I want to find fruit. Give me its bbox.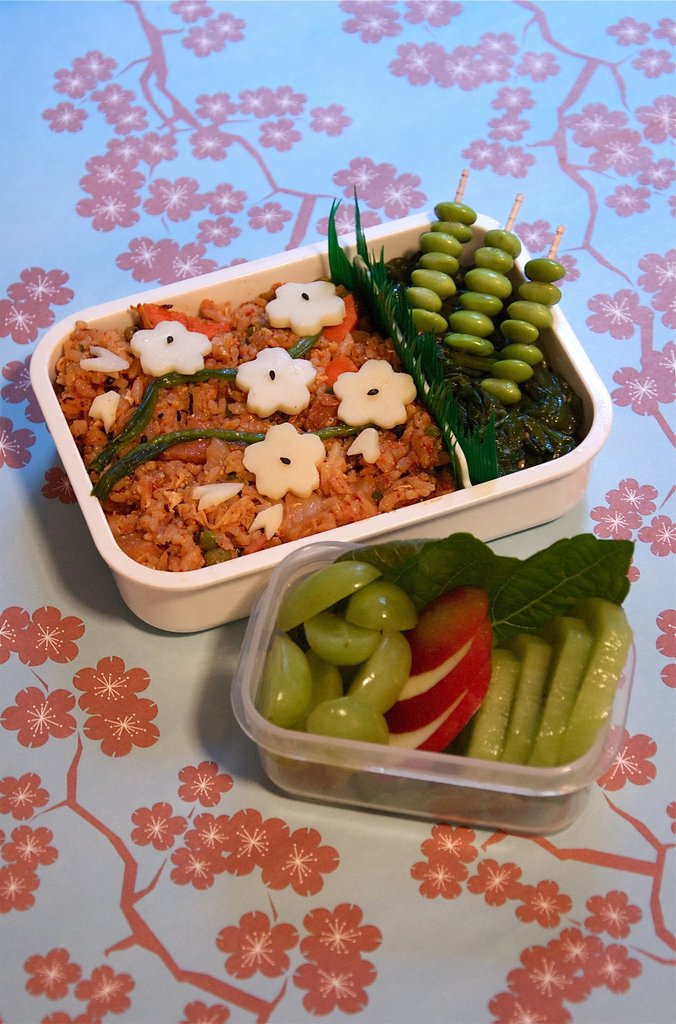
<bbox>265, 620, 329, 732</bbox>.
